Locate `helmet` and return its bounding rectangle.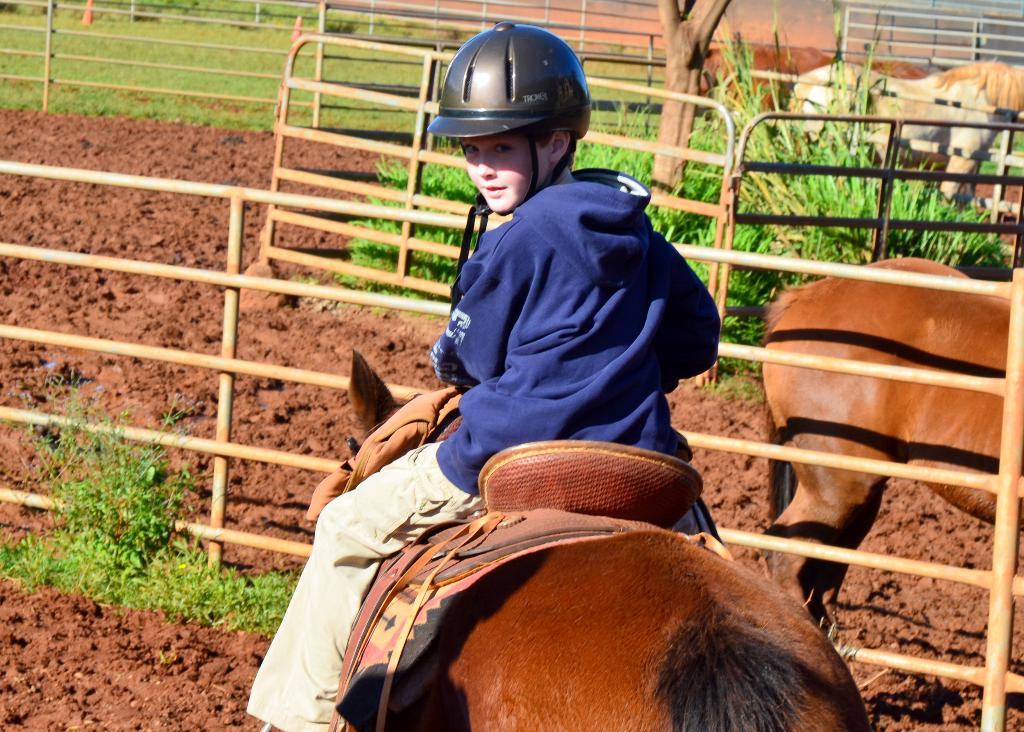
<box>431,27,598,206</box>.
